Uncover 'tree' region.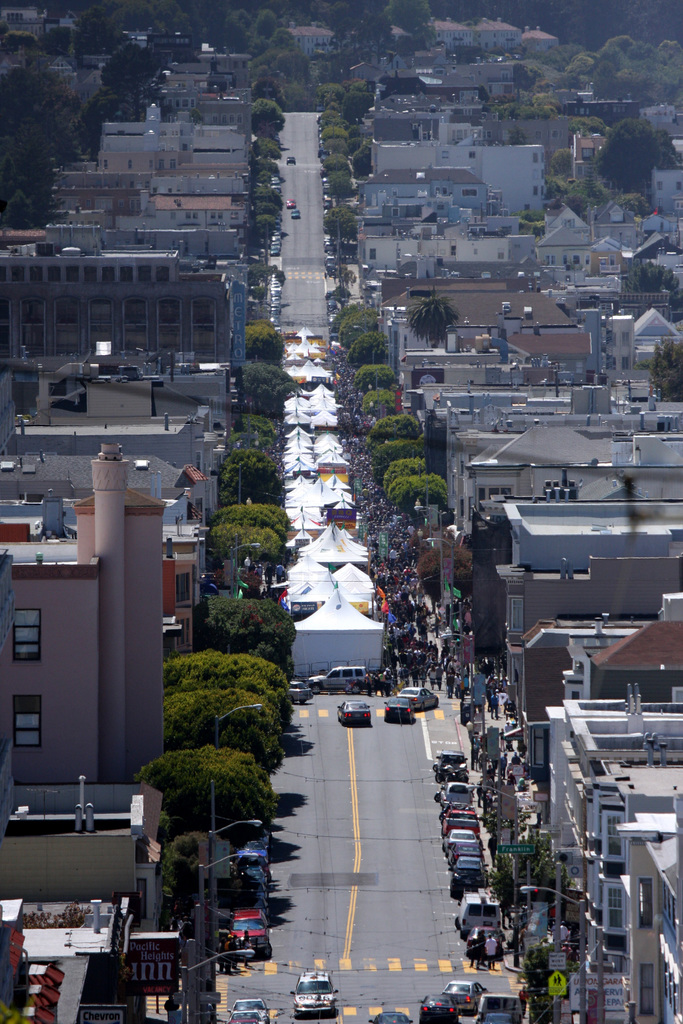
Uncovered: {"left": 365, "top": 390, "right": 400, "bottom": 435}.
